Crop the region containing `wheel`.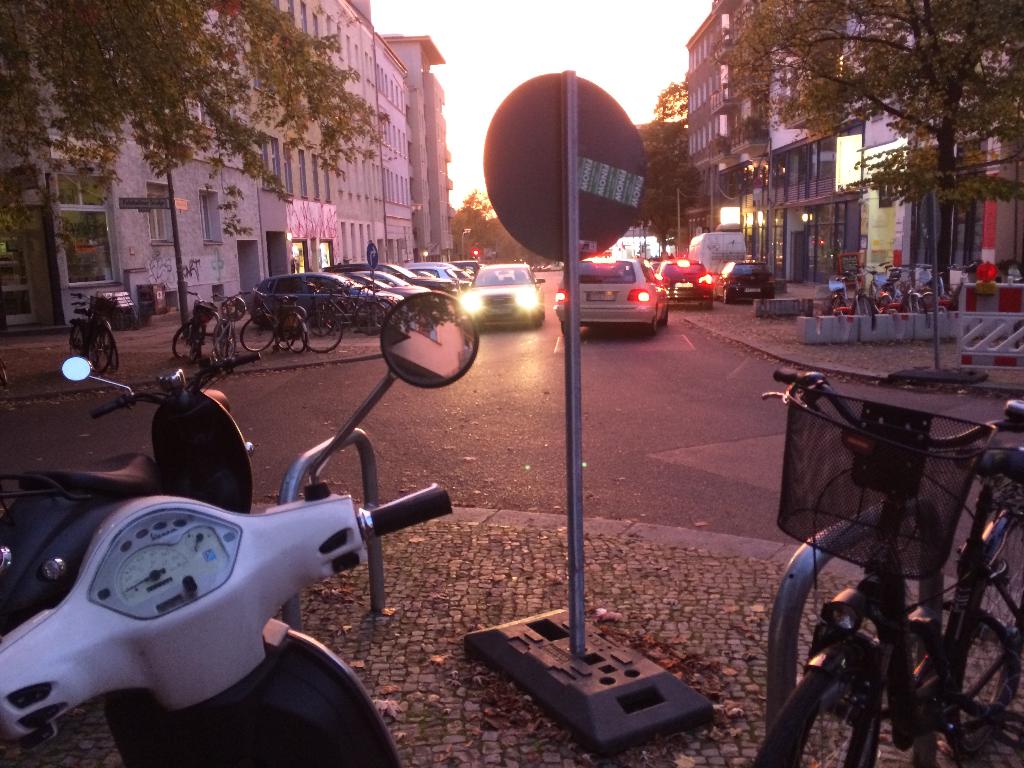
Crop region: (720,285,731,303).
